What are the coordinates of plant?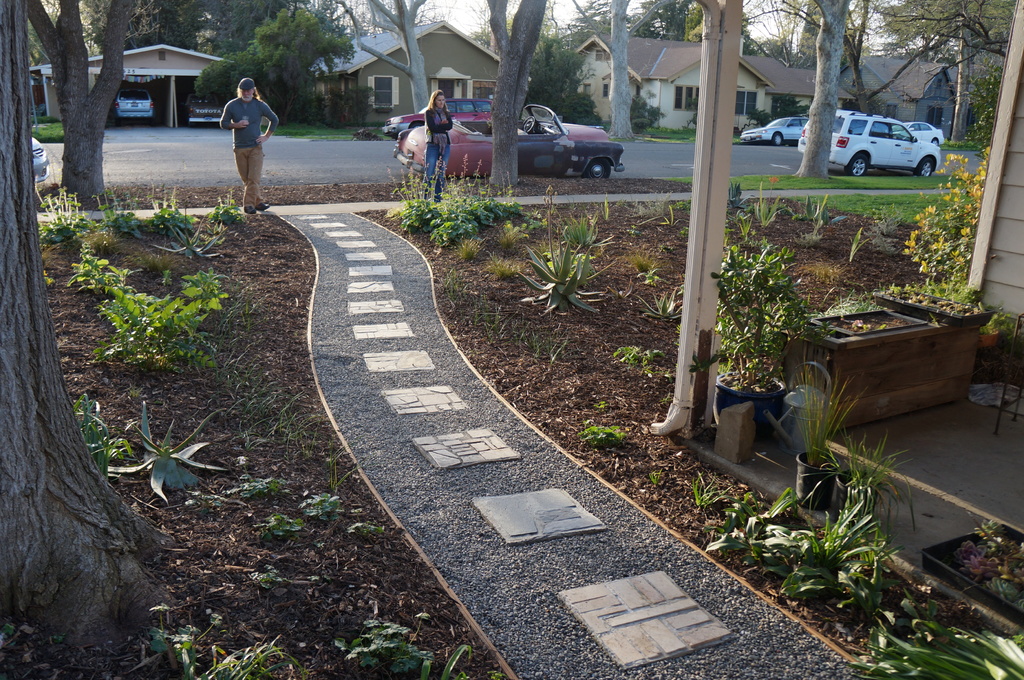
rect(324, 613, 485, 679).
